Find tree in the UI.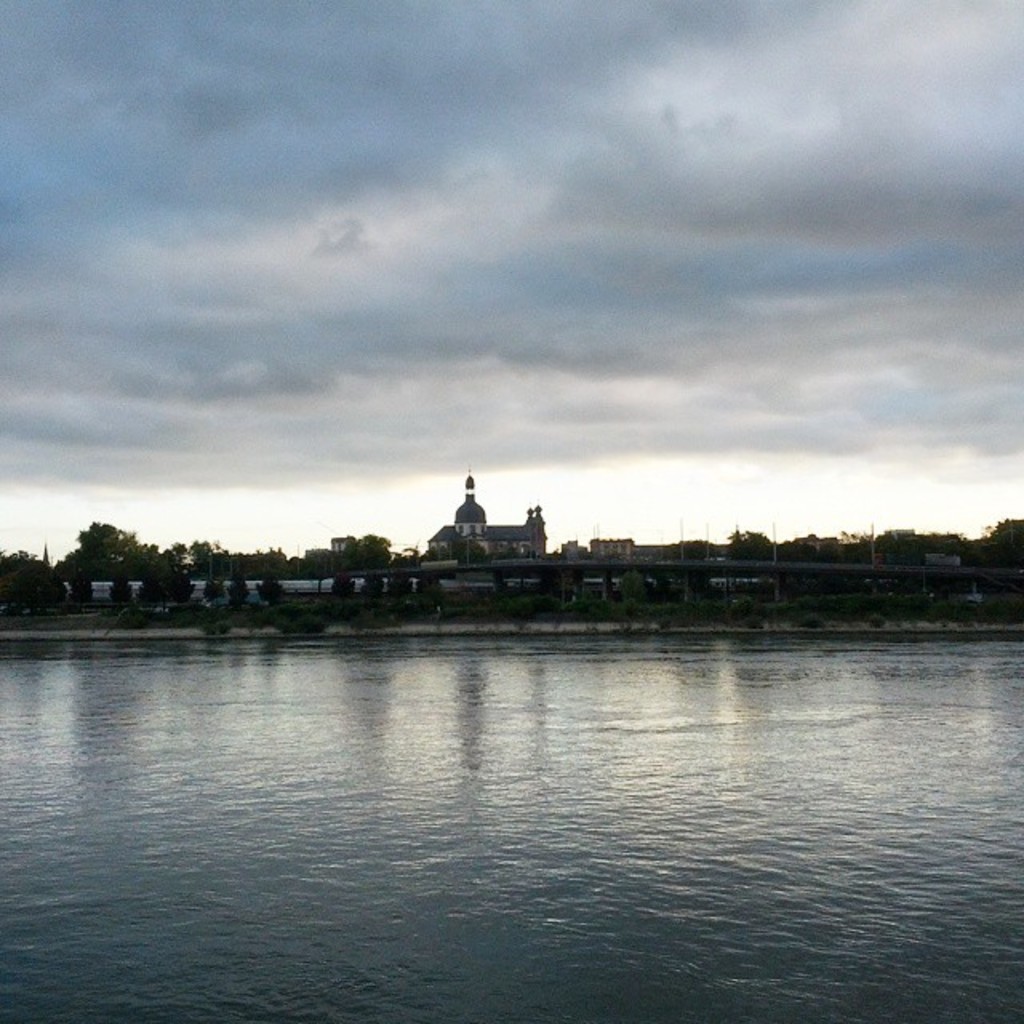
UI element at (22, 504, 147, 606).
